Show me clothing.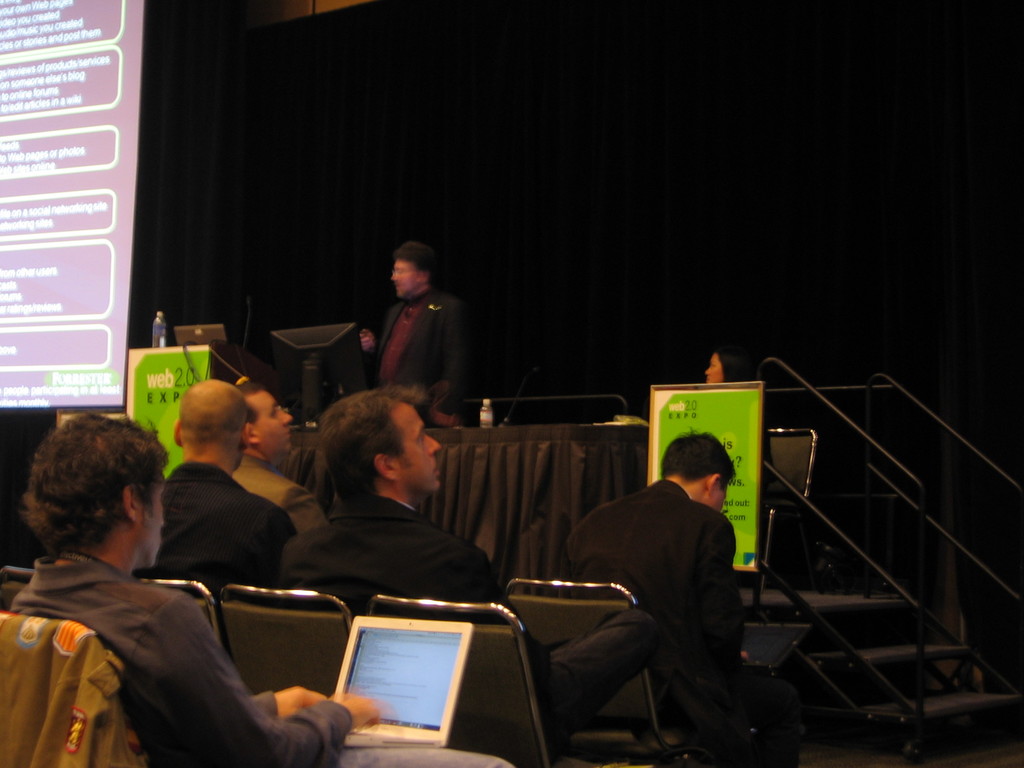
clothing is here: [left=282, top=492, right=661, bottom=767].
